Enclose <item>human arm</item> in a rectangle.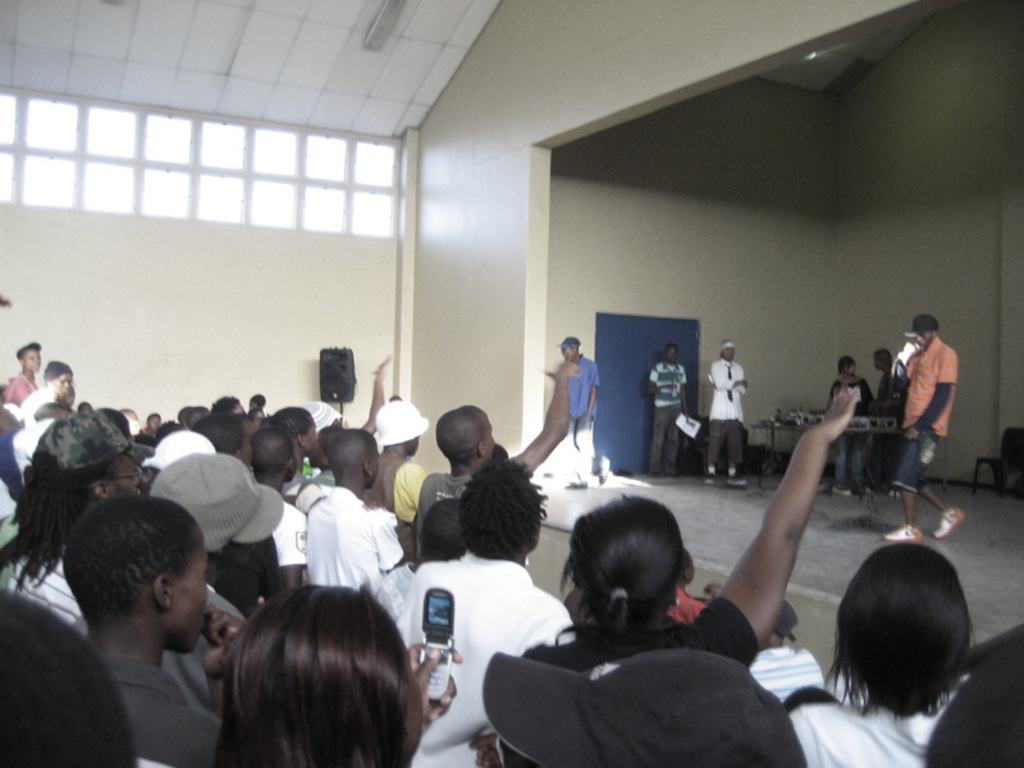
box=[294, 480, 324, 506].
